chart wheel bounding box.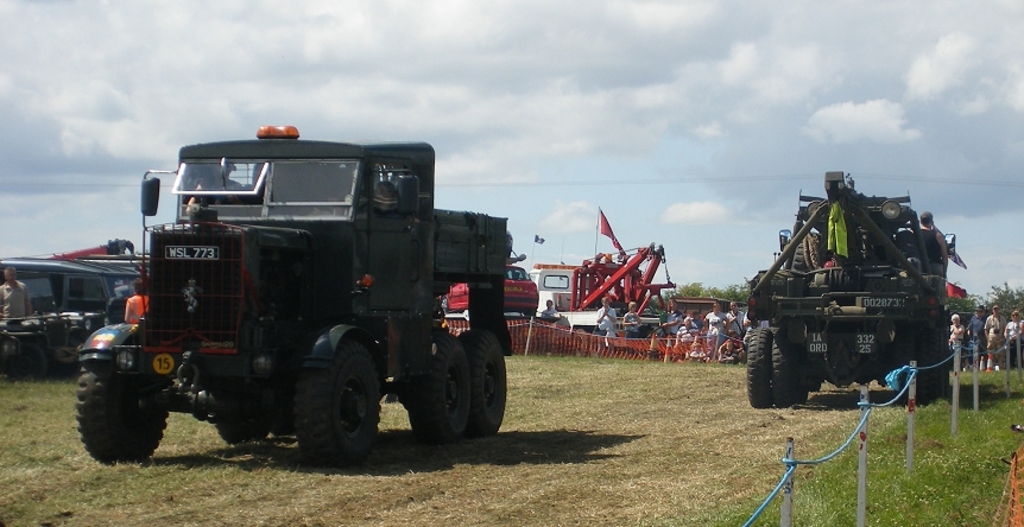
Charted: locate(72, 363, 163, 461).
